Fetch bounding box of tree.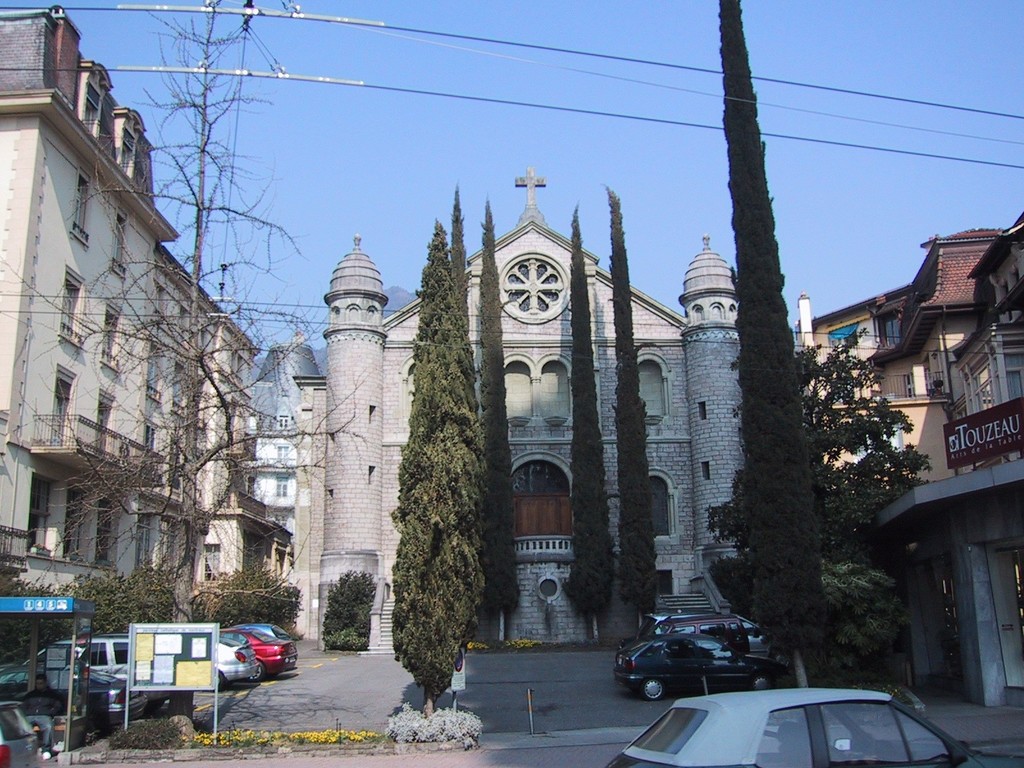
Bbox: [x1=609, y1=188, x2=664, y2=643].
